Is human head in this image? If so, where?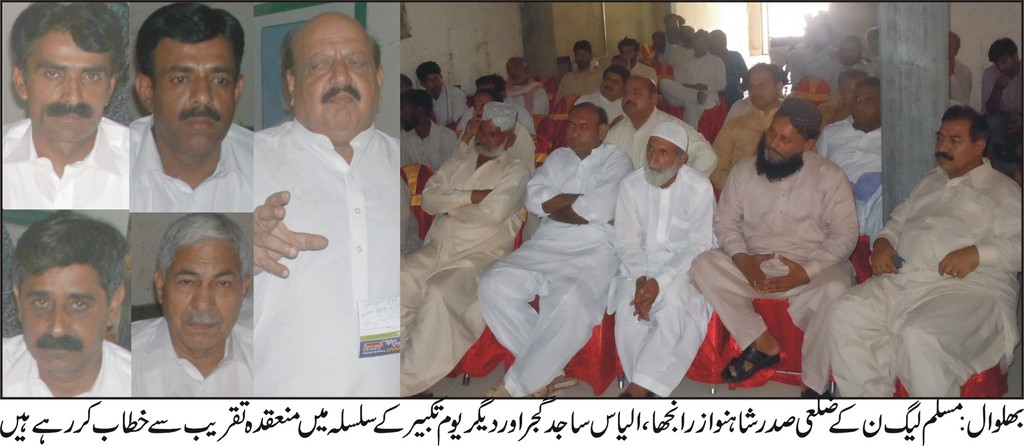
Yes, at 136:3:248:147.
